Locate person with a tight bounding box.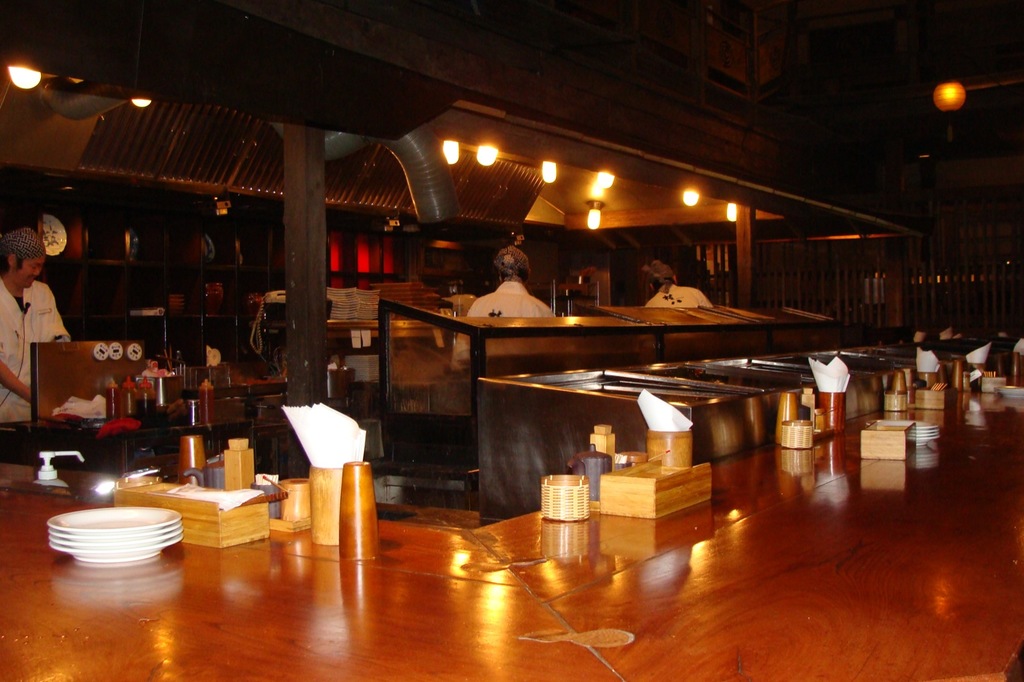
<region>643, 260, 714, 317</region>.
